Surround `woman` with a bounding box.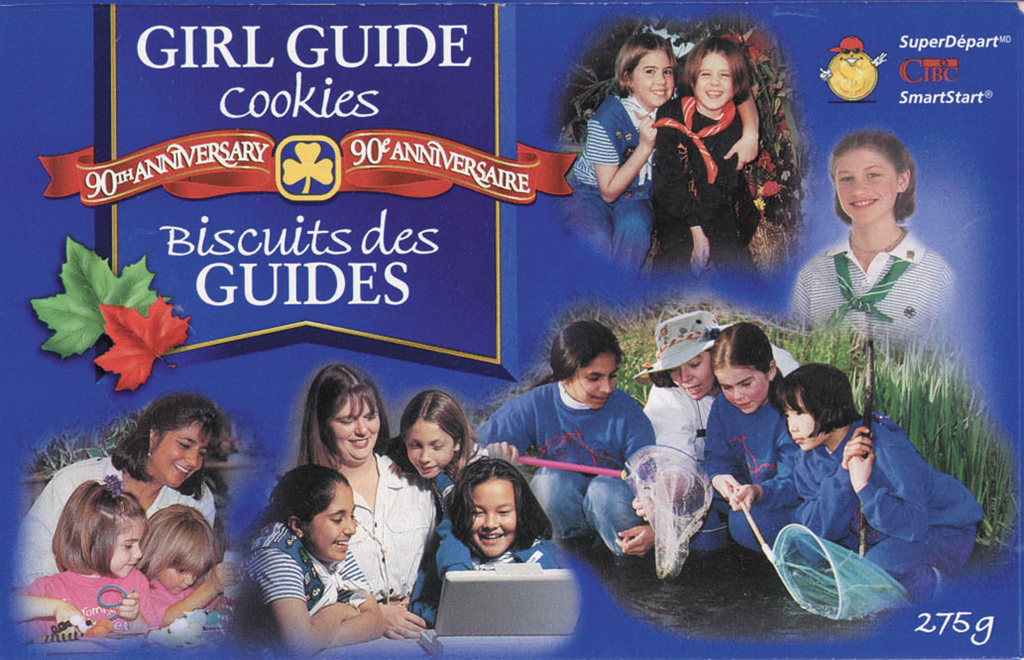
pyautogui.locateOnScreen(415, 466, 576, 619).
